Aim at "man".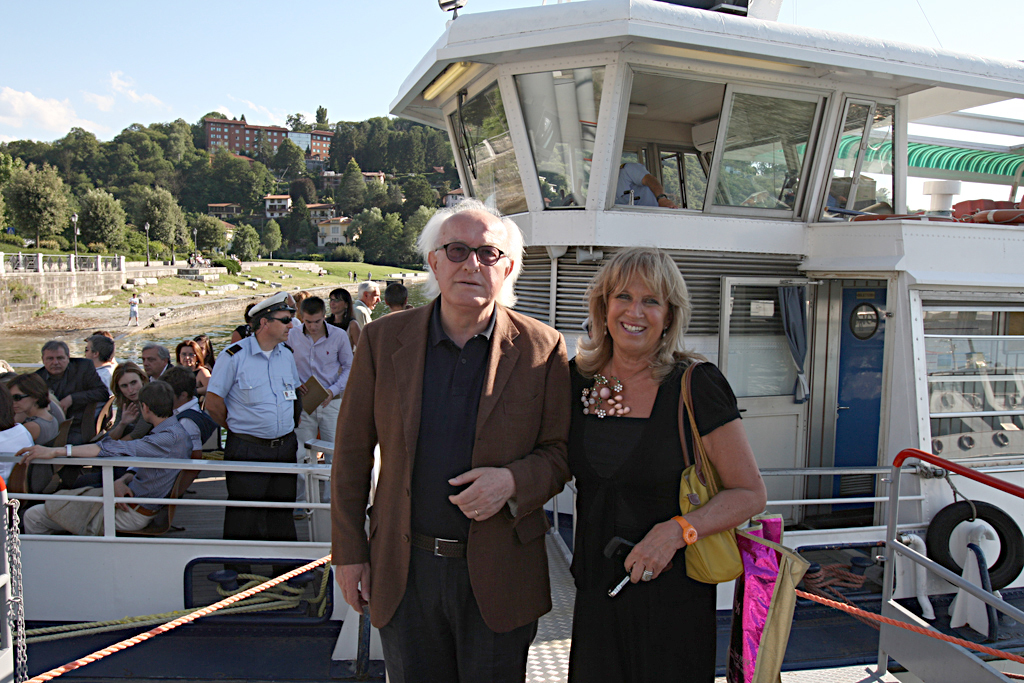
Aimed at rect(158, 365, 215, 450).
